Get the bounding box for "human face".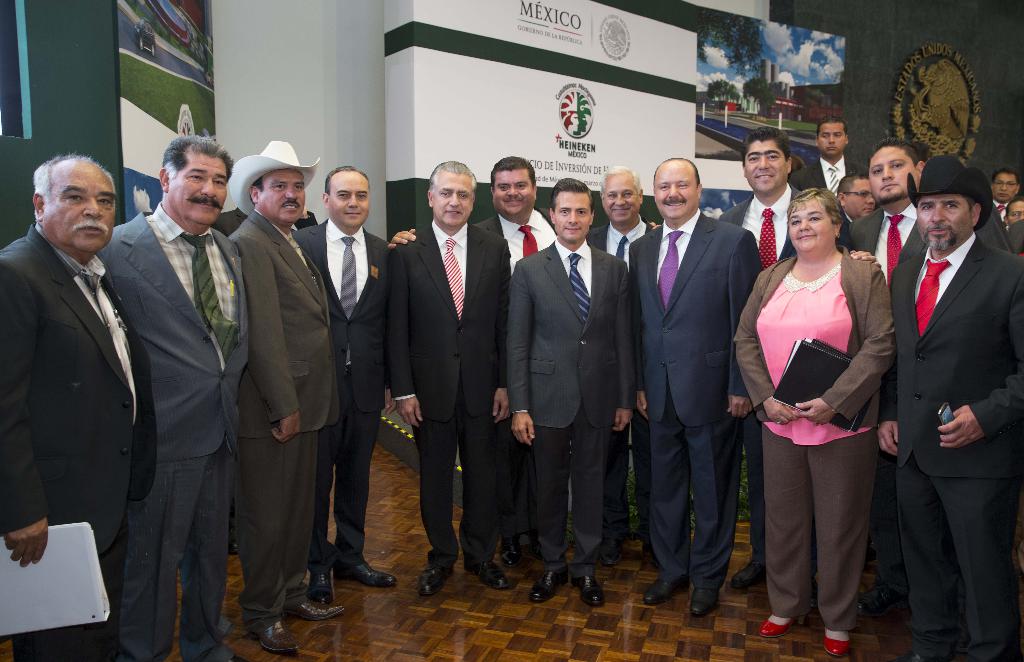
[left=644, top=157, right=697, bottom=218].
